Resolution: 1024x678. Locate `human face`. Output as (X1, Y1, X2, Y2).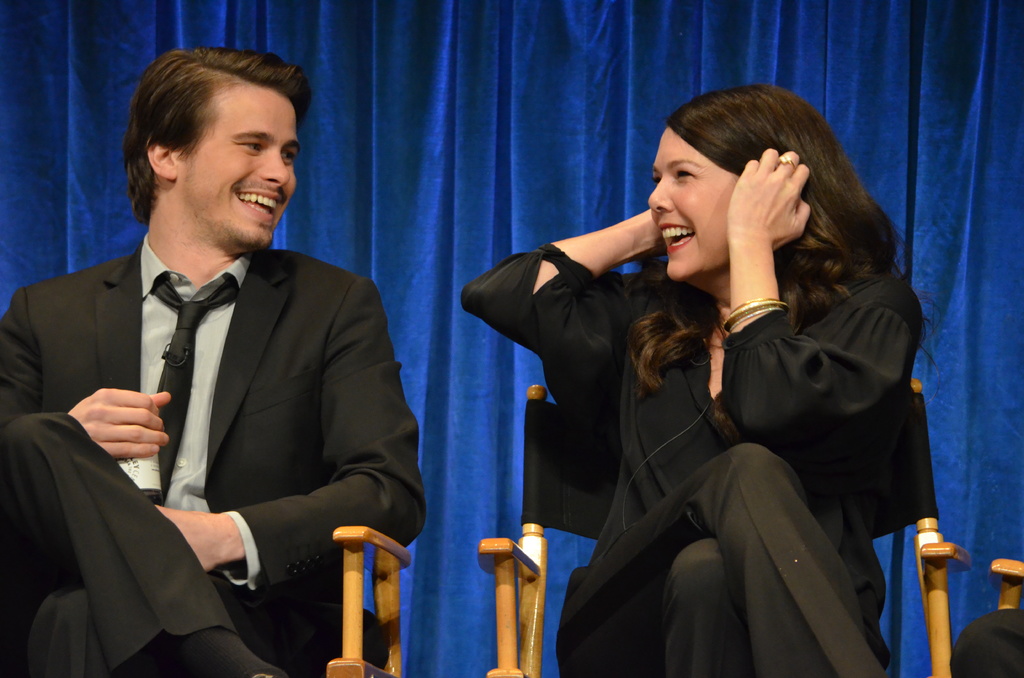
(649, 138, 729, 278).
